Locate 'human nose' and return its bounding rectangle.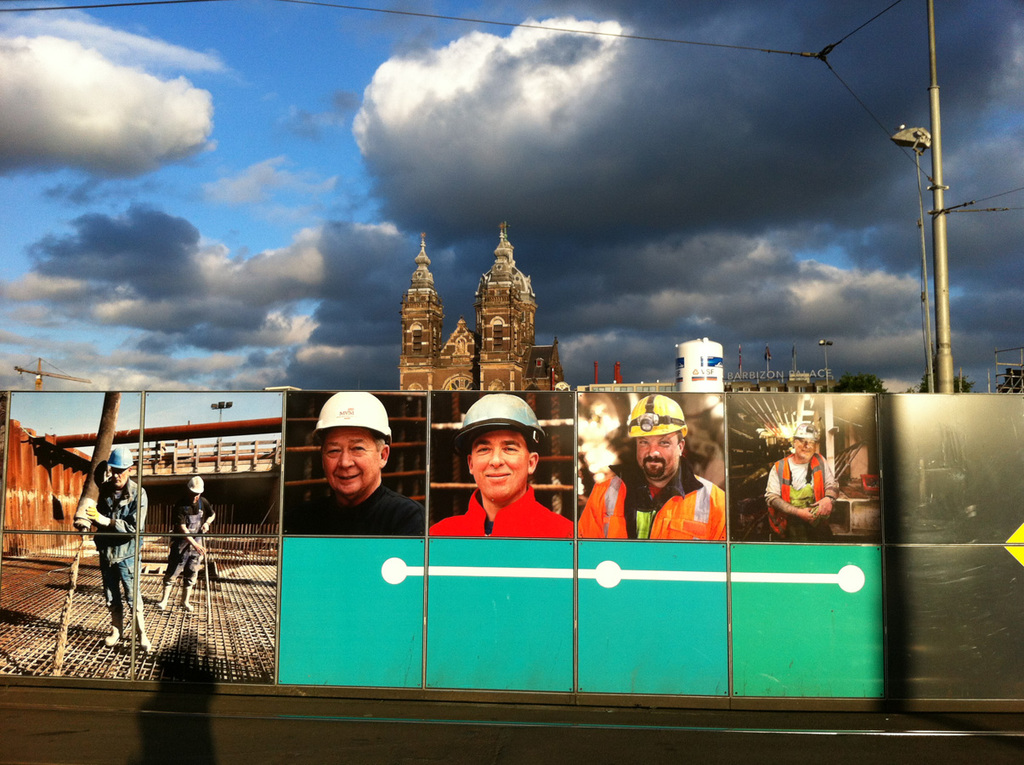
left=482, top=445, right=502, bottom=462.
